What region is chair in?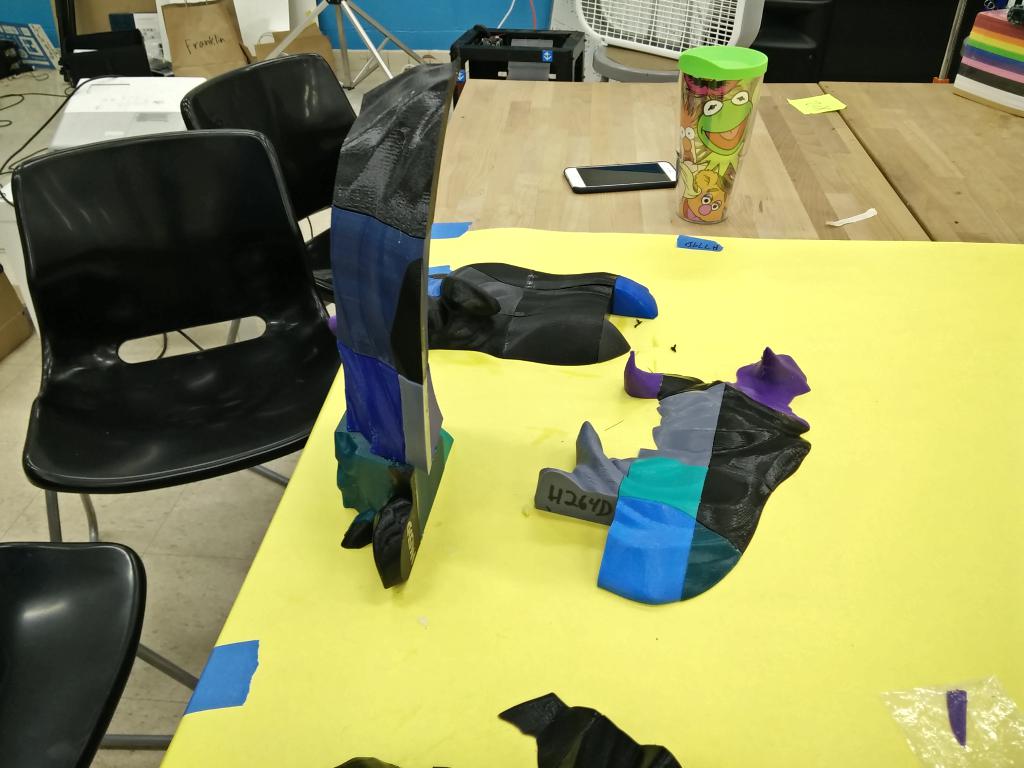
bbox(0, 541, 204, 767).
